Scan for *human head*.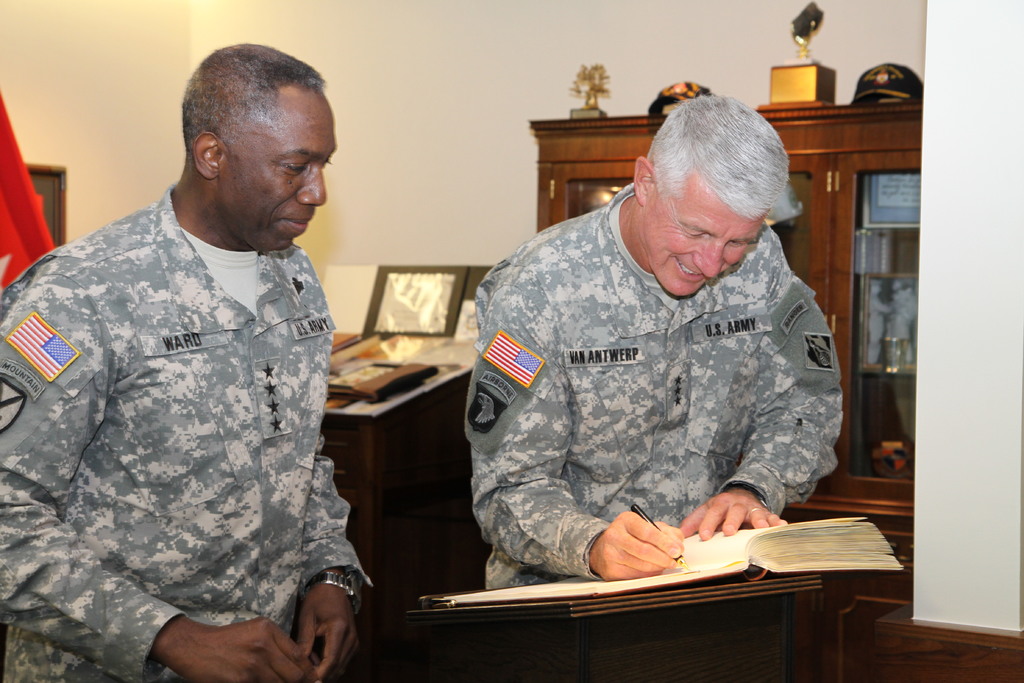
Scan result: [184, 39, 339, 256].
